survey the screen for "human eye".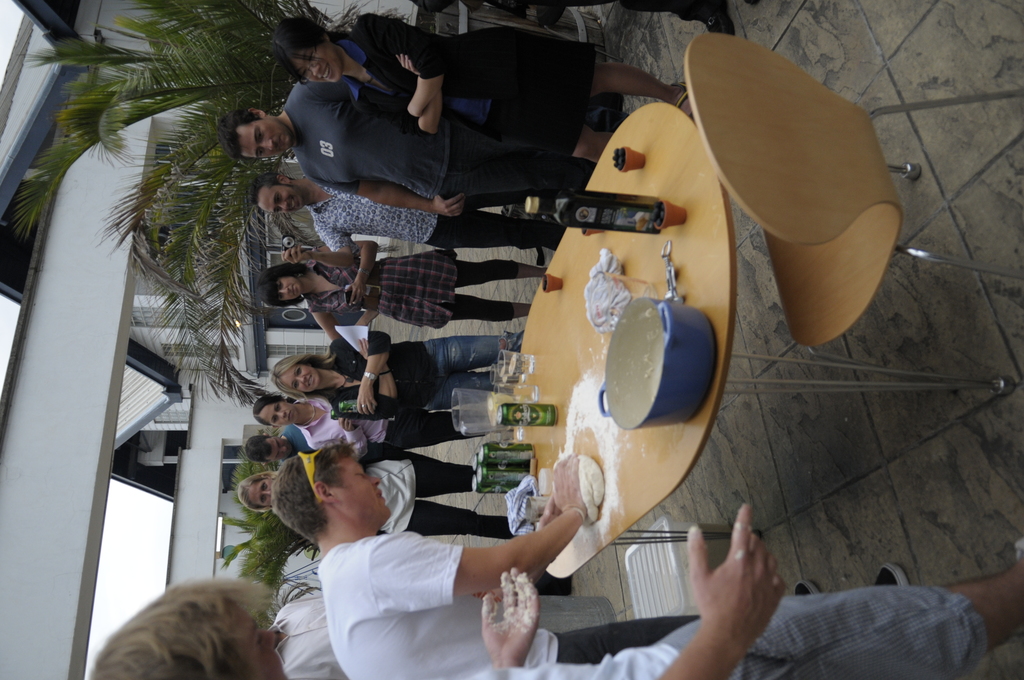
Survey found: [x1=275, y1=191, x2=281, y2=204].
